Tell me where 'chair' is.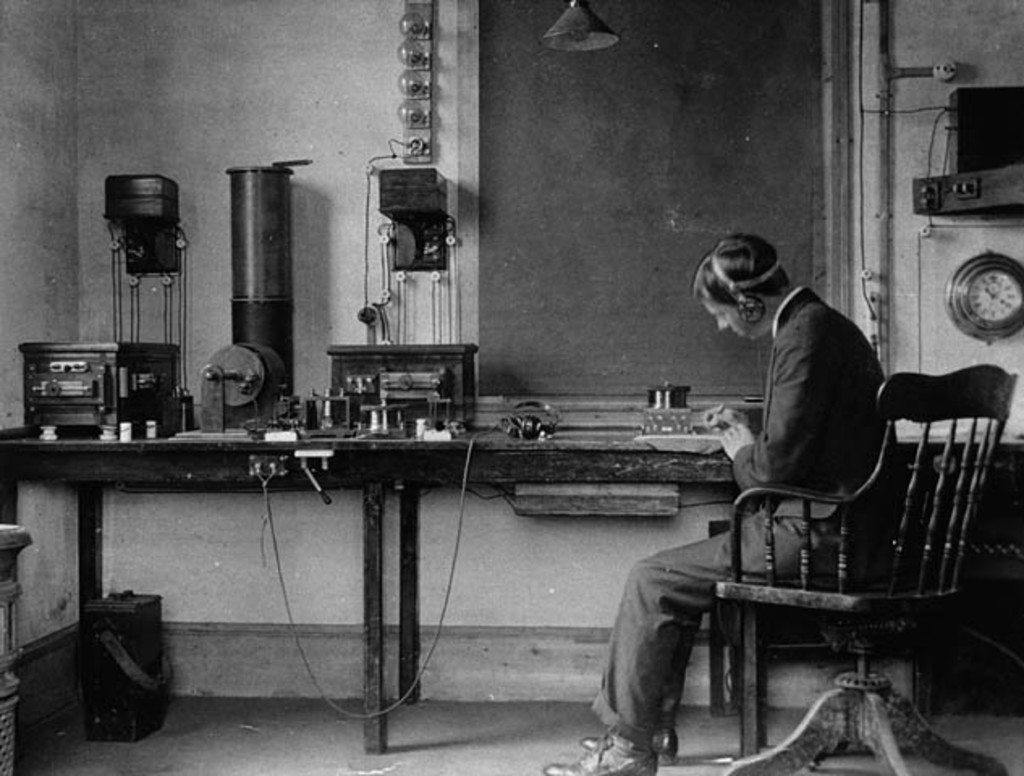
'chair' is at [left=657, top=382, right=987, bottom=763].
